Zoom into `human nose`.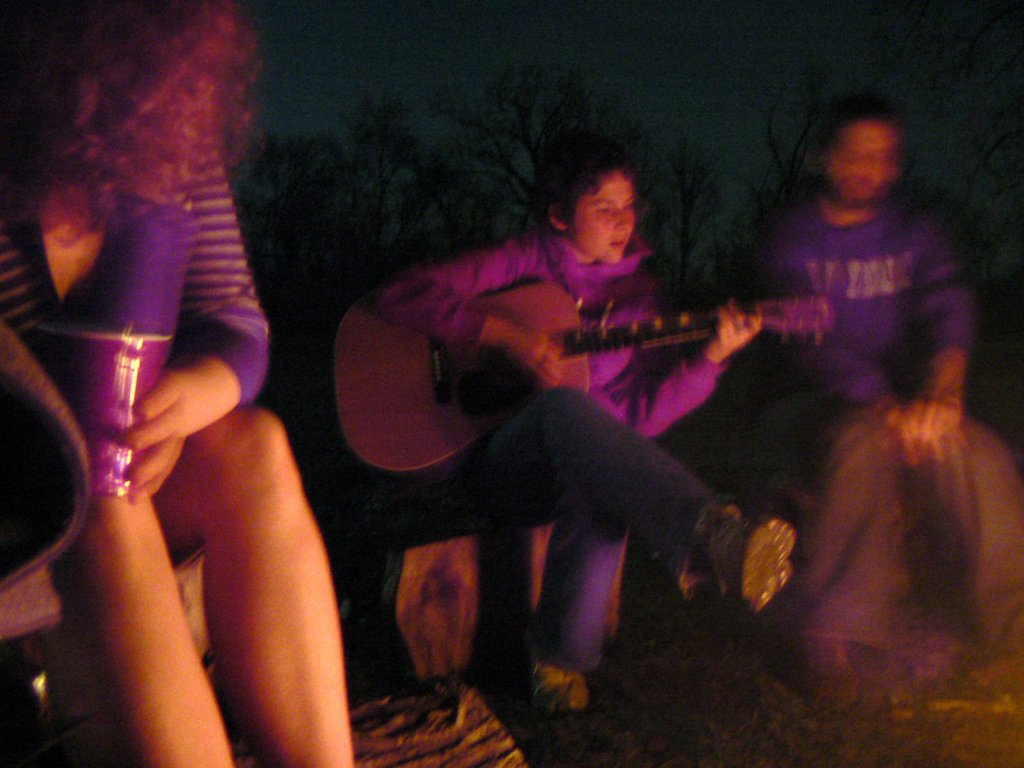
Zoom target: {"left": 614, "top": 207, "right": 629, "bottom": 230}.
